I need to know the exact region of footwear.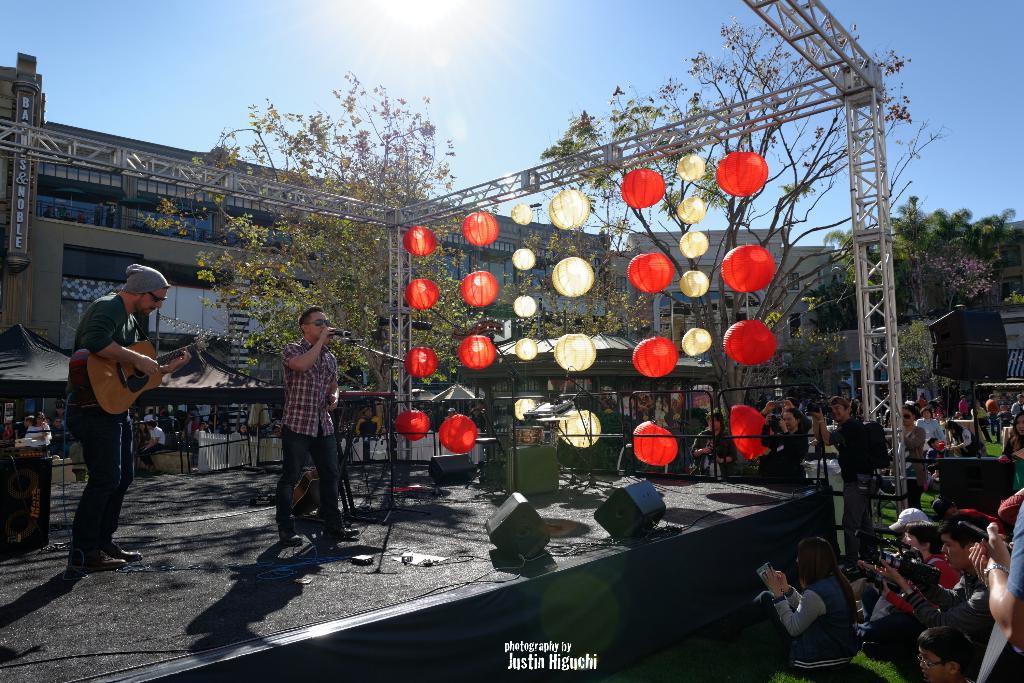
Region: <box>278,519,305,545</box>.
